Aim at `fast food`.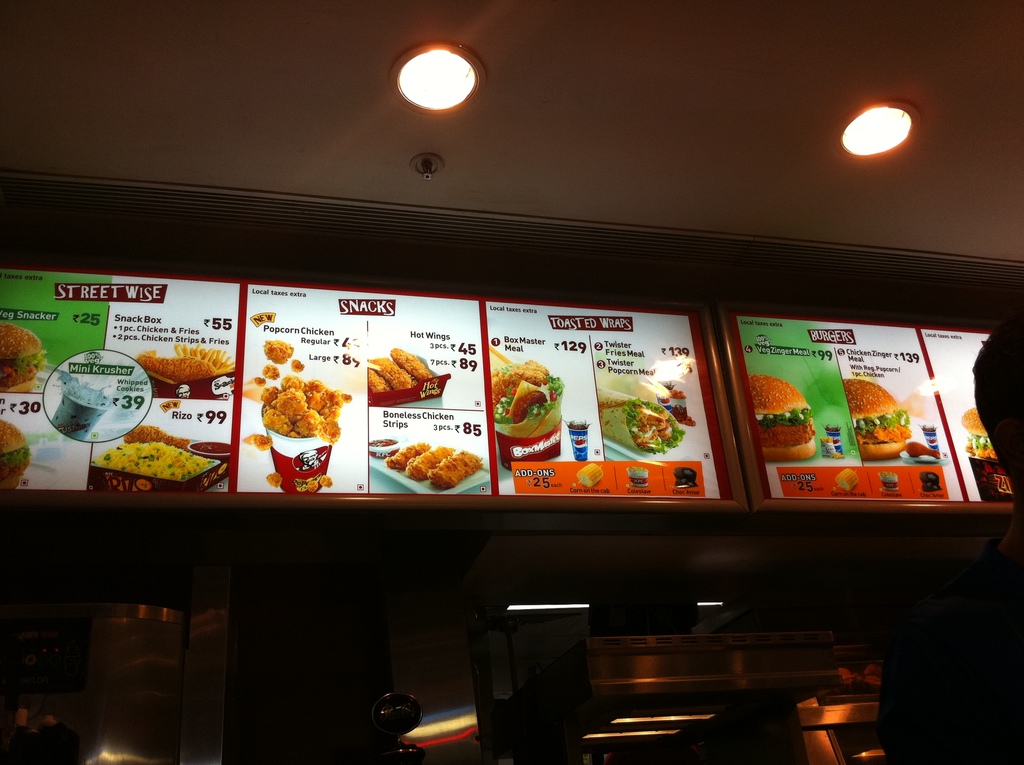
Aimed at 494/358/572/463.
